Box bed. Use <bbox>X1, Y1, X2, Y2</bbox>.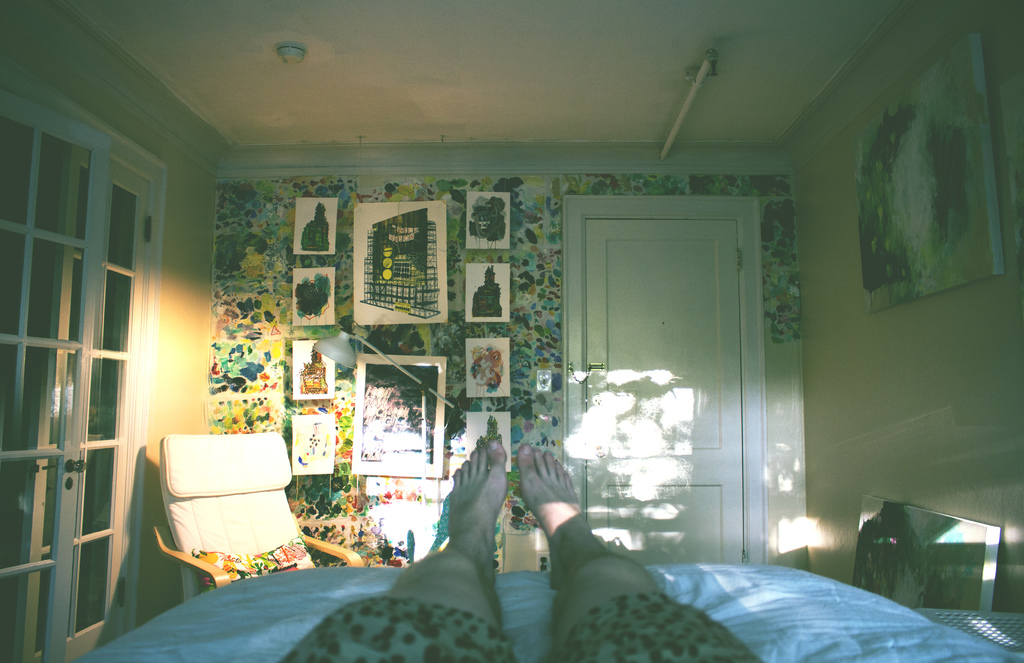
<bbox>67, 568, 1023, 662</bbox>.
